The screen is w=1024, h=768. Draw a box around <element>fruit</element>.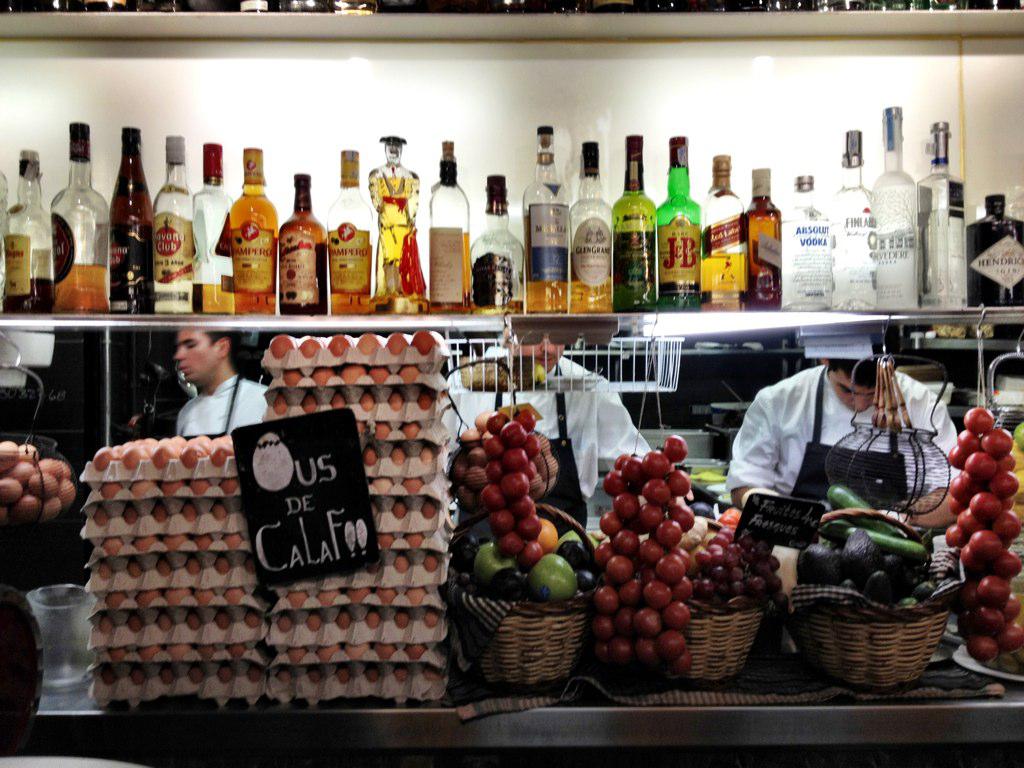
[x1=664, y1=436, x2=688, y2=461].
